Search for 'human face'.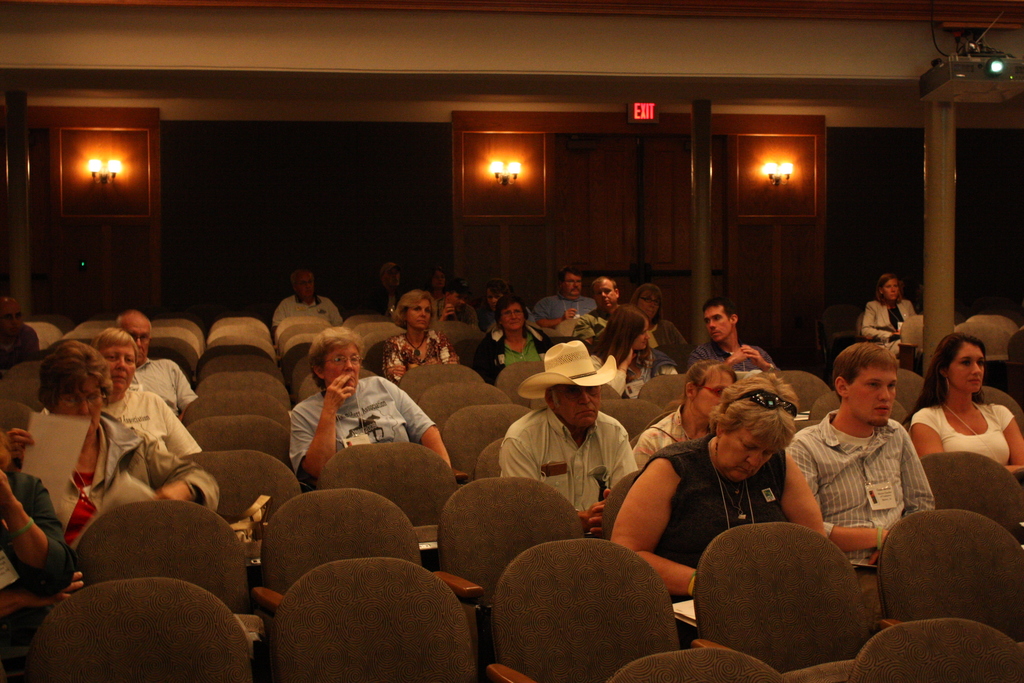
Found at (left=125, top=324, right=149, bottom=363).
